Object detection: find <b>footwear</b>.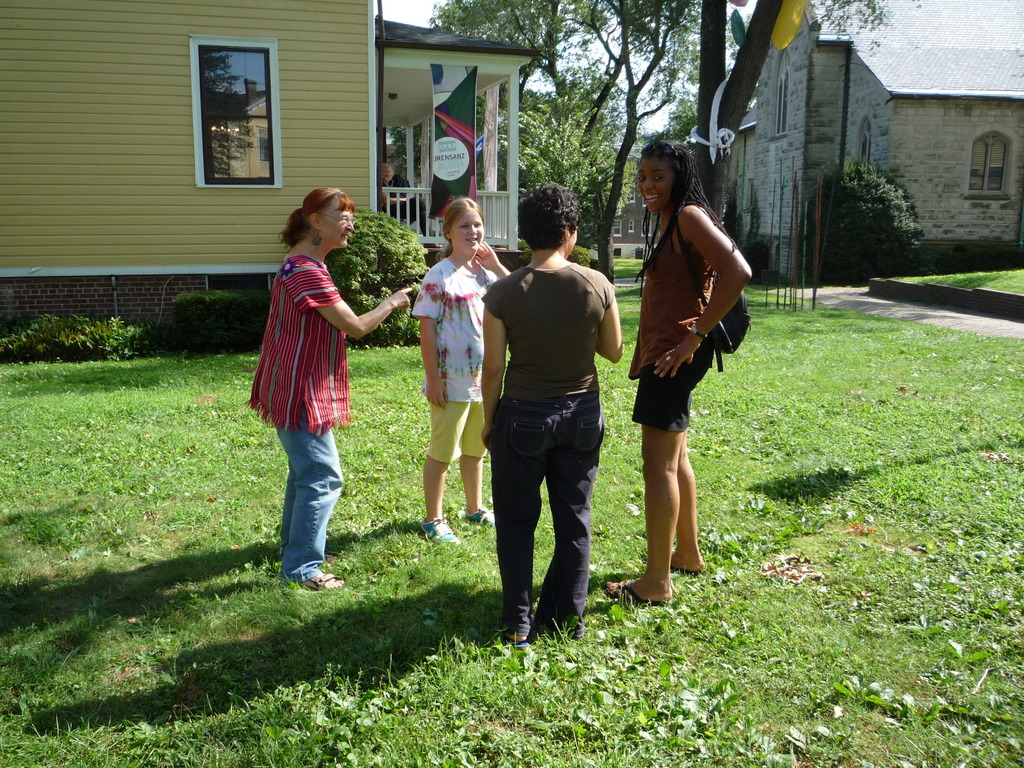
(left=503, top=628, right=528, bottom=651).
